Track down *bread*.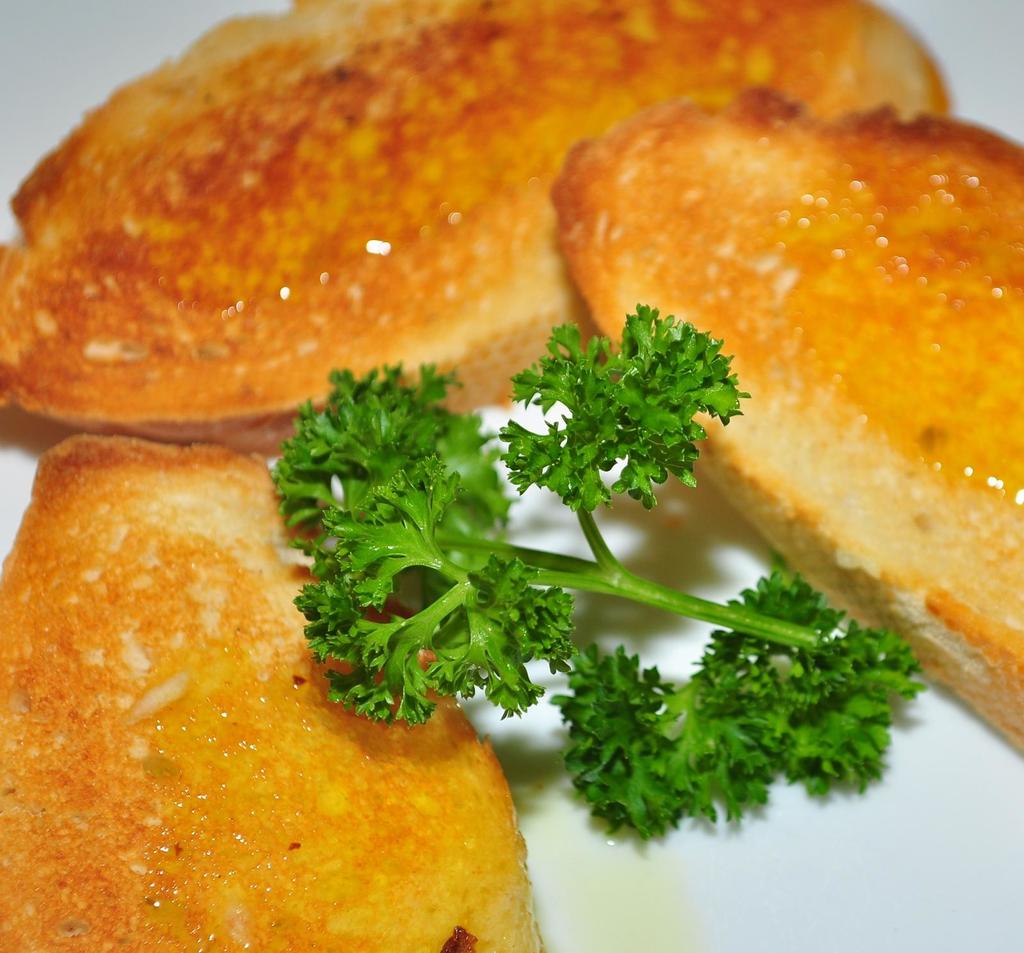
Tracked to region(0, 0, 958, 470).
